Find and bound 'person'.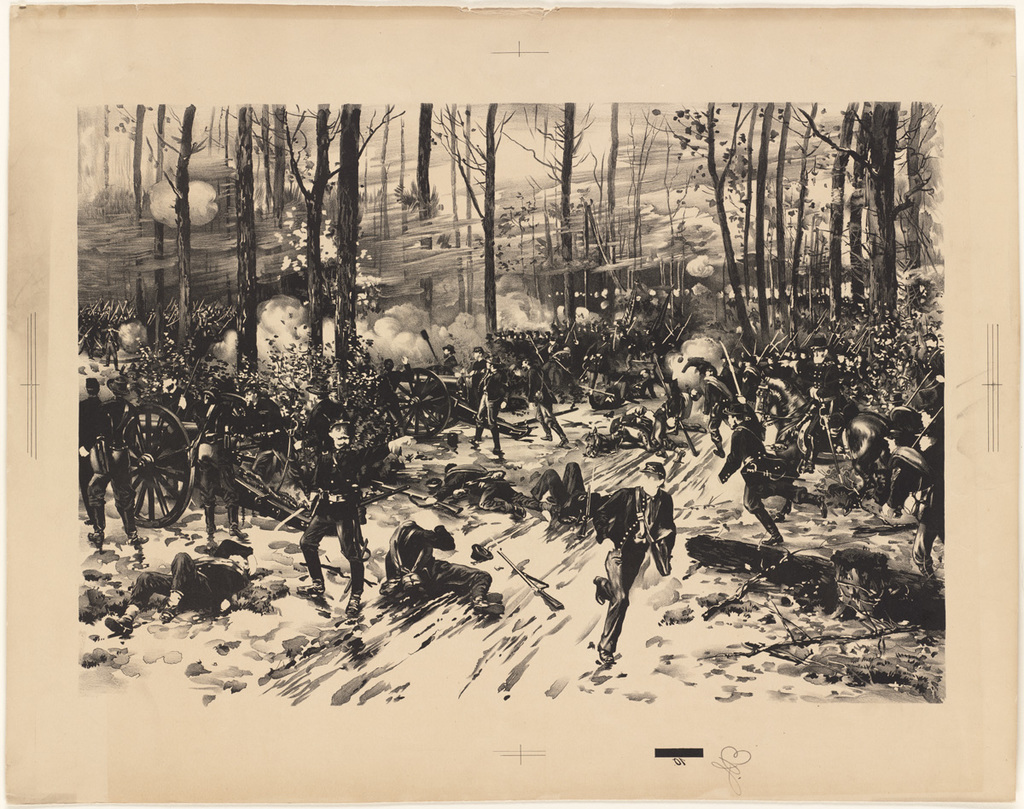
Bound: [x1=469, y1=357, x2=502, y2=463].
